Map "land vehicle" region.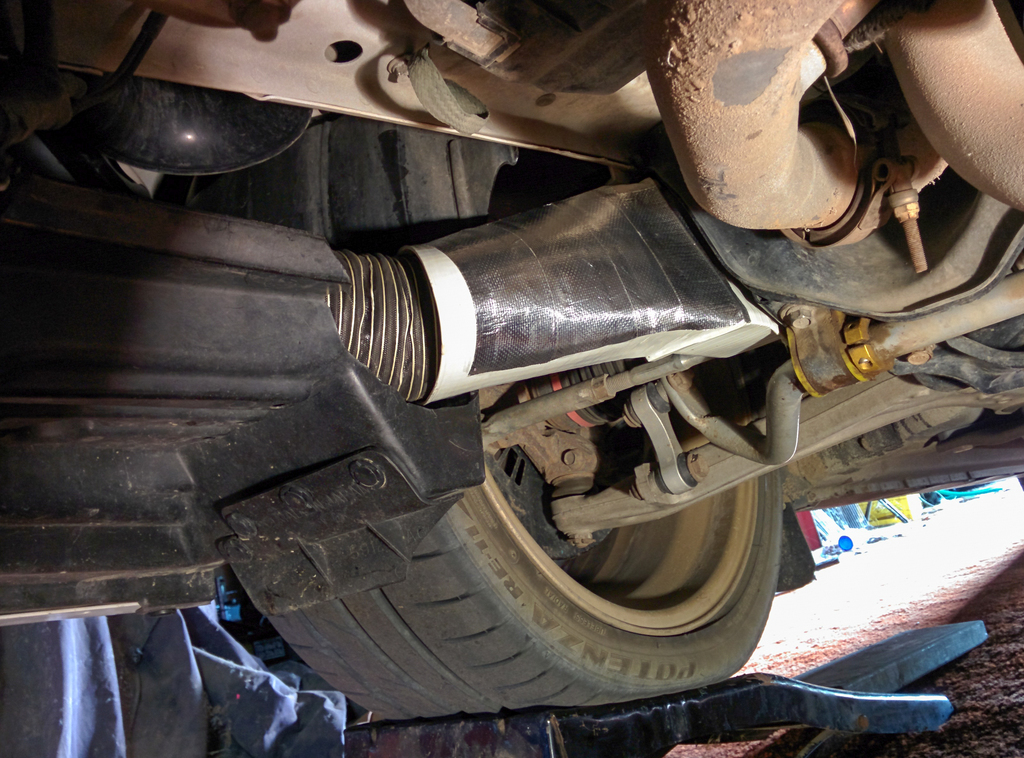
Mapped to 0 0 1023 713.
